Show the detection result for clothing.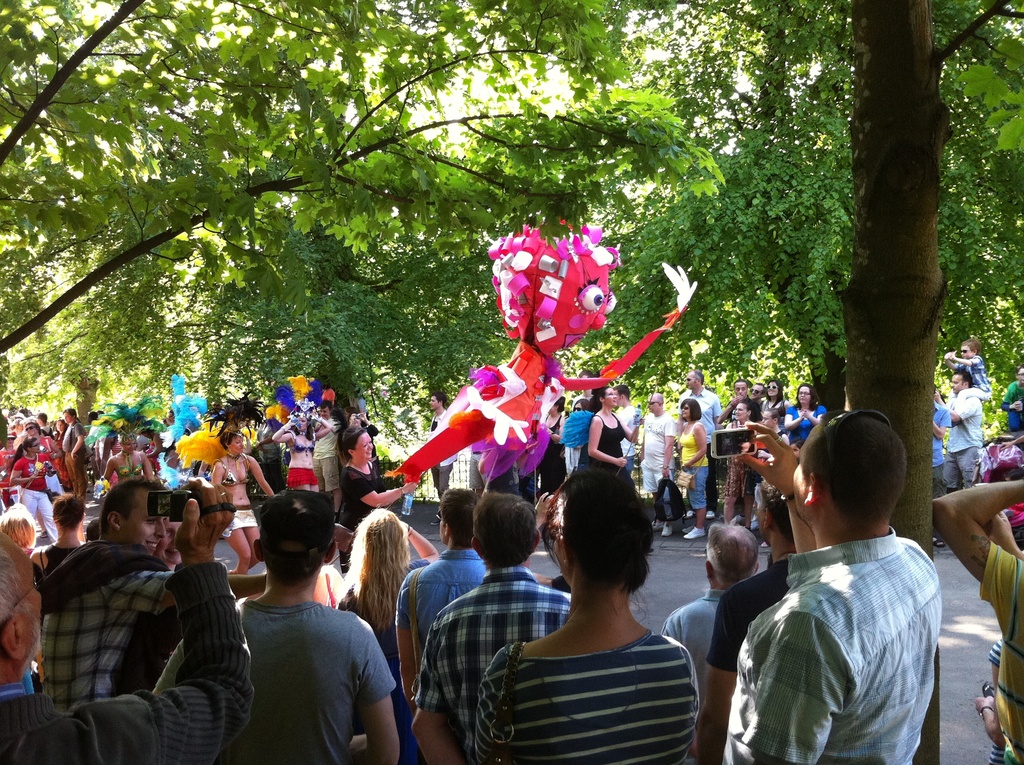
left=340, top=467, right=386, bottom=533.
